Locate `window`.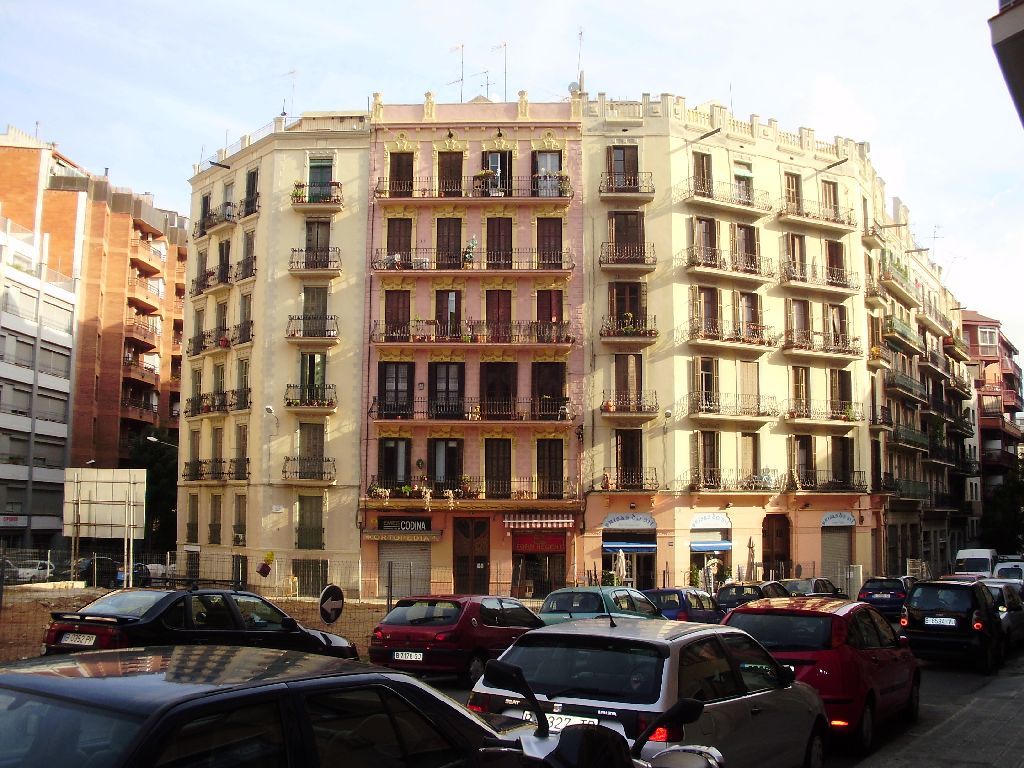
Bounding box: select_region(486, 146, 513, 206).
